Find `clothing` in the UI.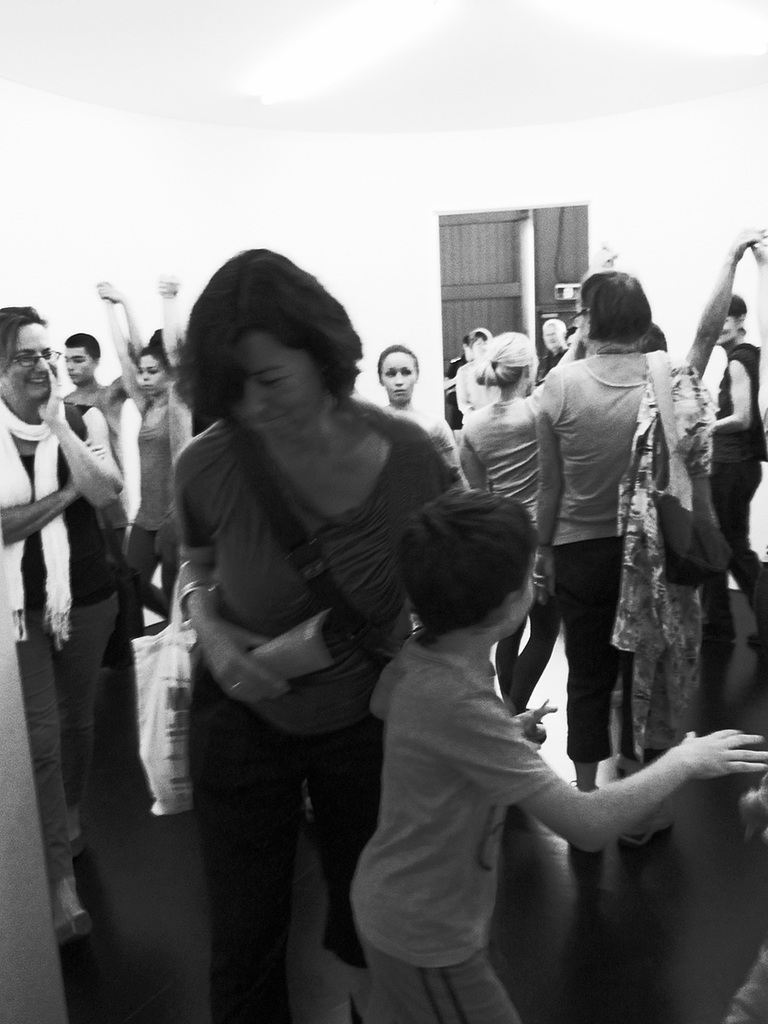
UI element at 364,656,547,868.
